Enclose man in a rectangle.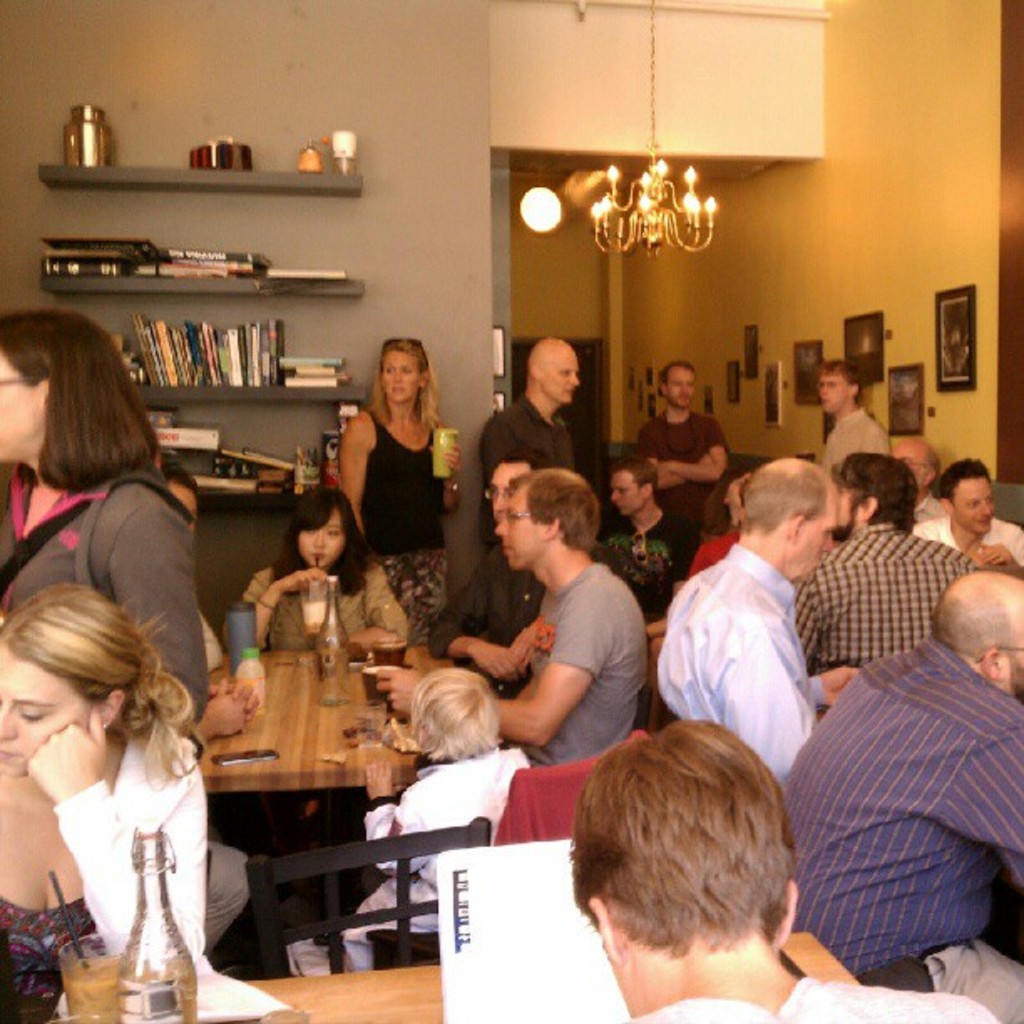
591/452/714/622.
